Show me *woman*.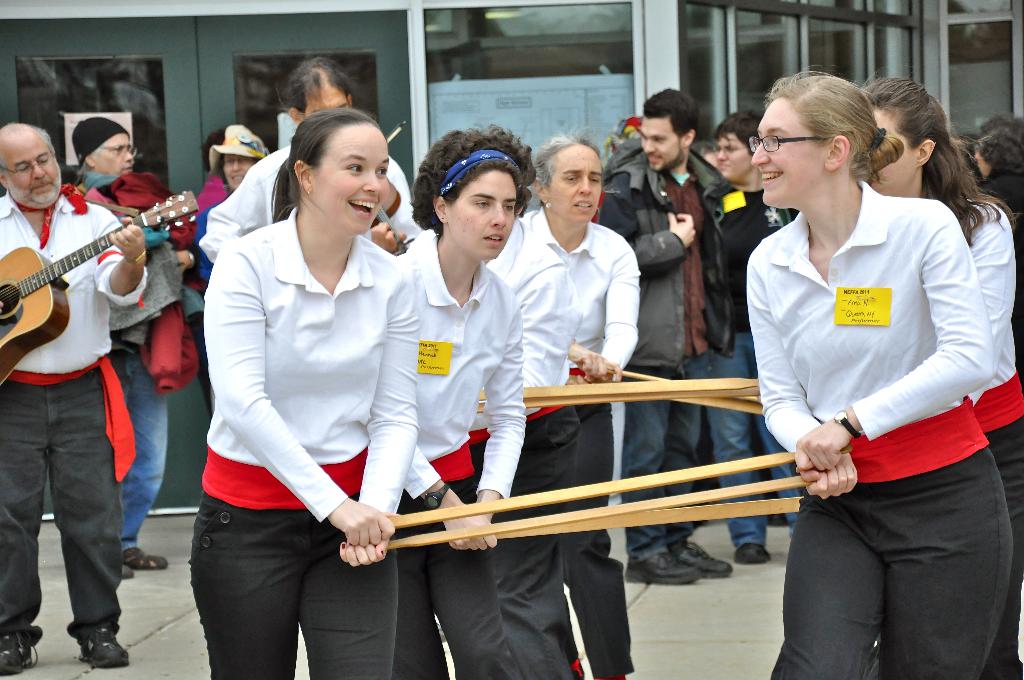
*woman* is here: box(738, 71, 1014, 679).
